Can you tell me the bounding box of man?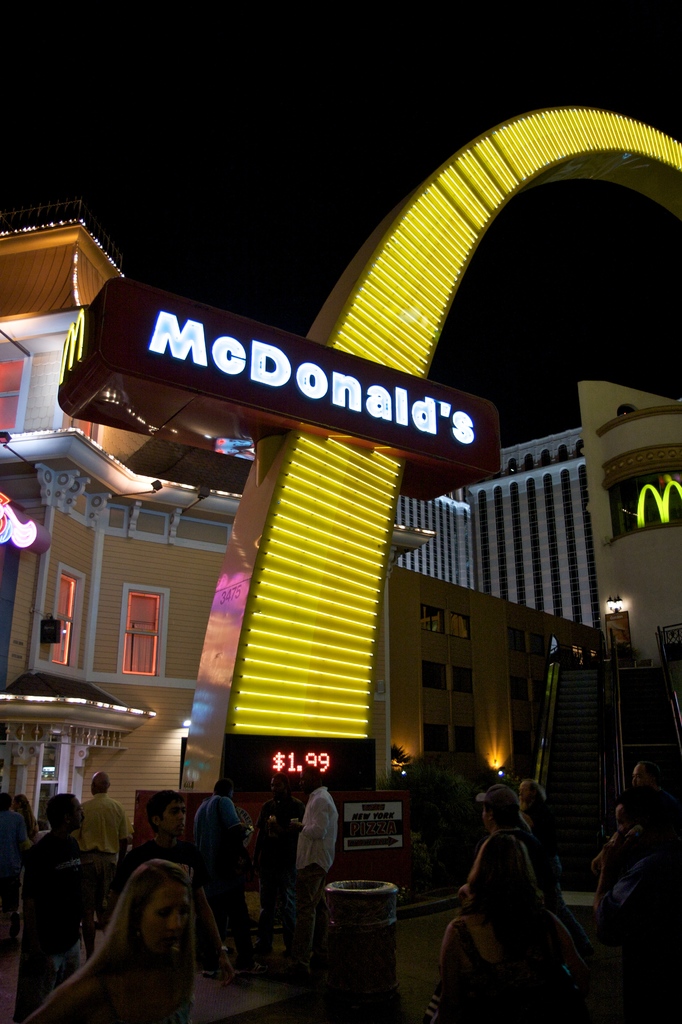
bbox(272, 755, 341, 973).
